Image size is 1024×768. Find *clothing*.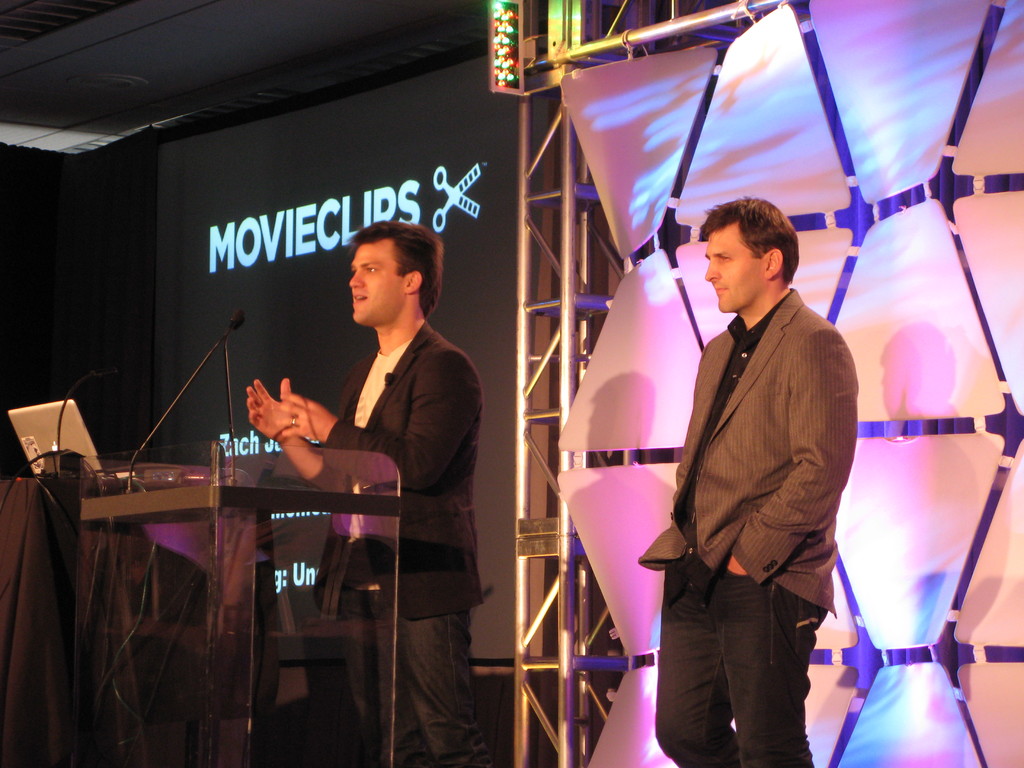
(653, 225, 865, 723).
